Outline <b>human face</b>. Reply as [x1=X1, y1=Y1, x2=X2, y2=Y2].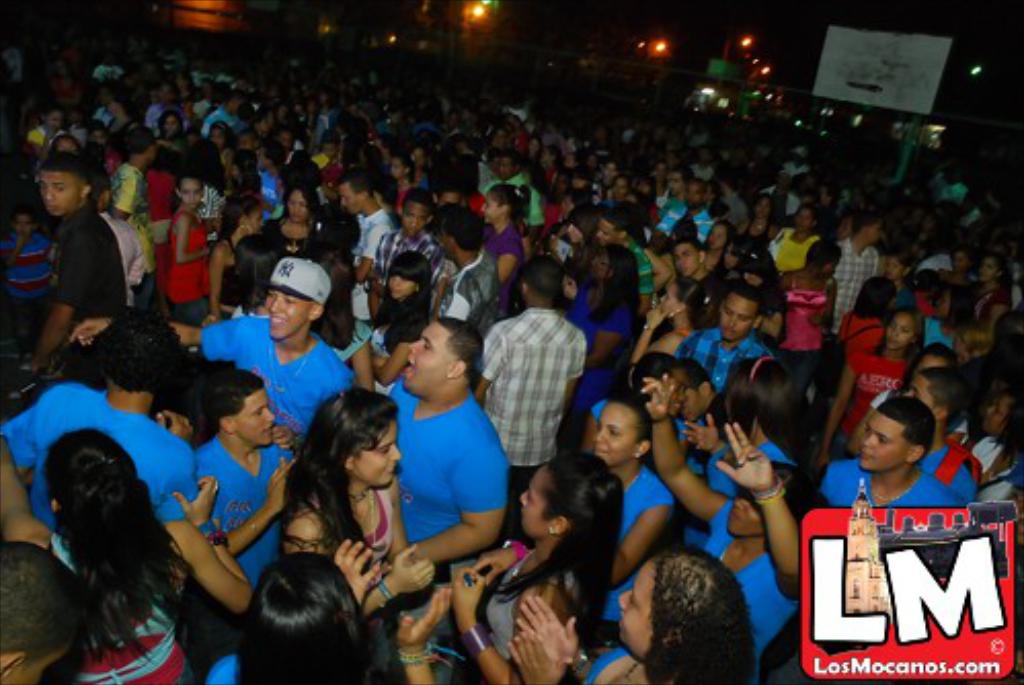
[x1=653, y1=289, x2=683, y2=318].
